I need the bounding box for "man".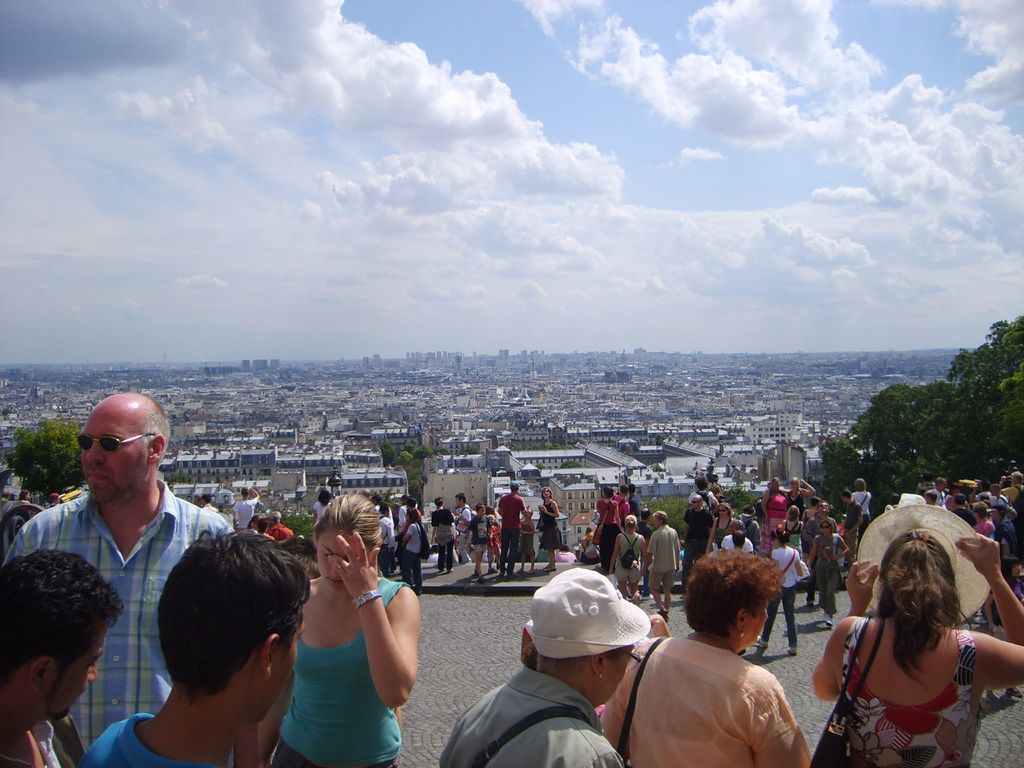
Here it is: (x1=2, y1=545, x2=129, y2=767).
